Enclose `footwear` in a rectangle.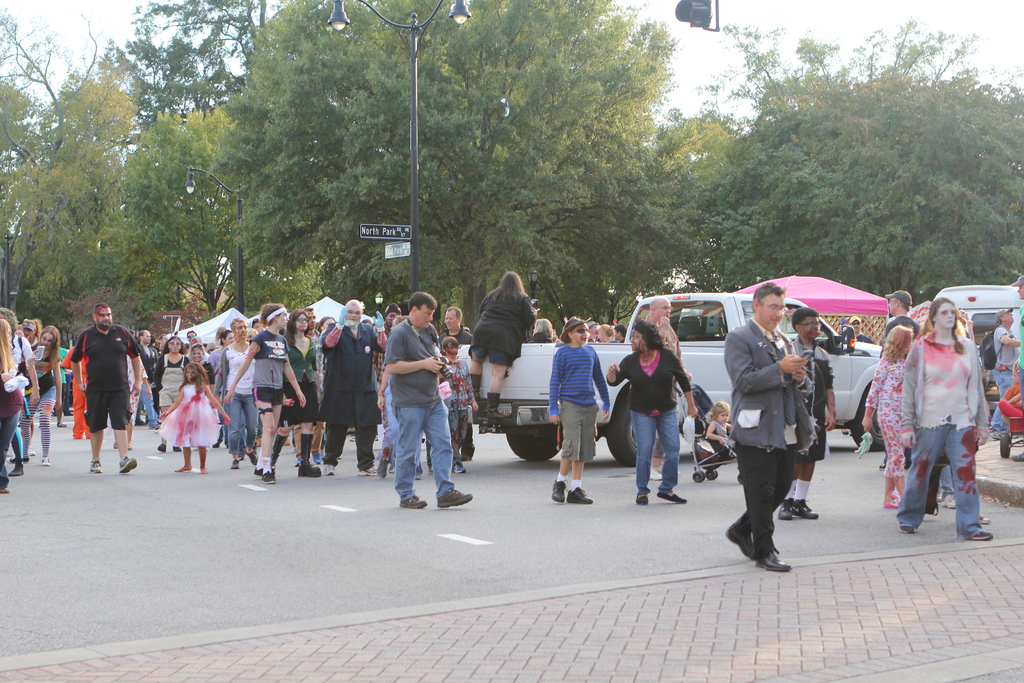
x1=321 y1=463 x2=337 y2=477.
